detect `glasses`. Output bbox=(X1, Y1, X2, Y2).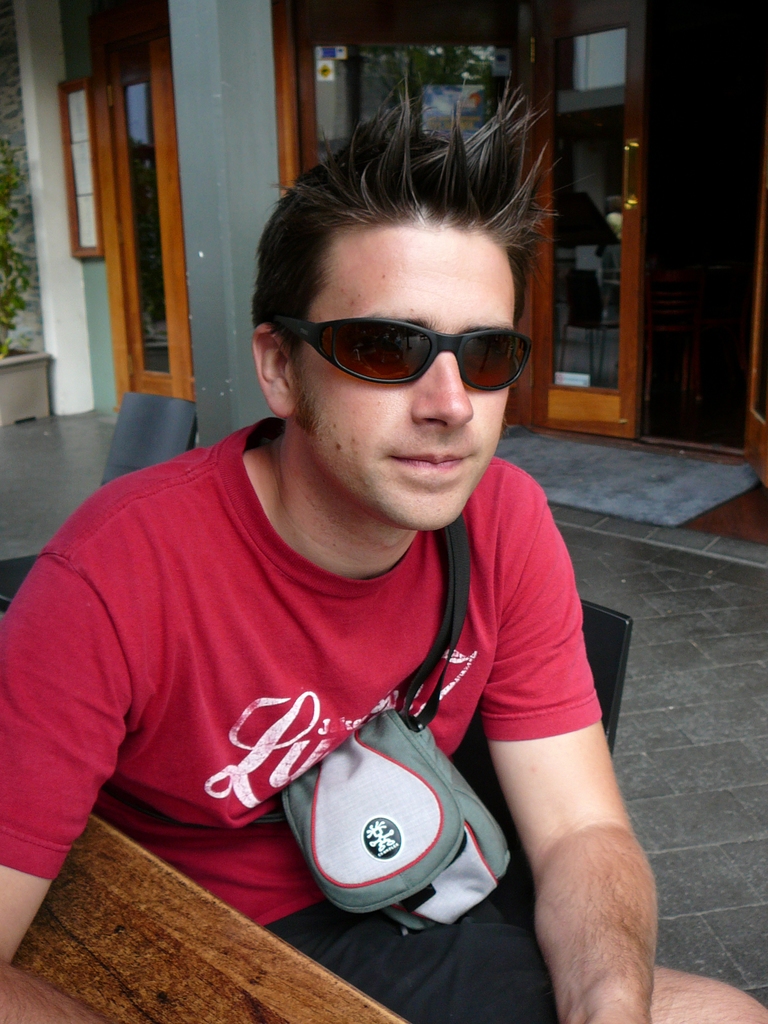
bbox=(264, 306, 531, 394).
